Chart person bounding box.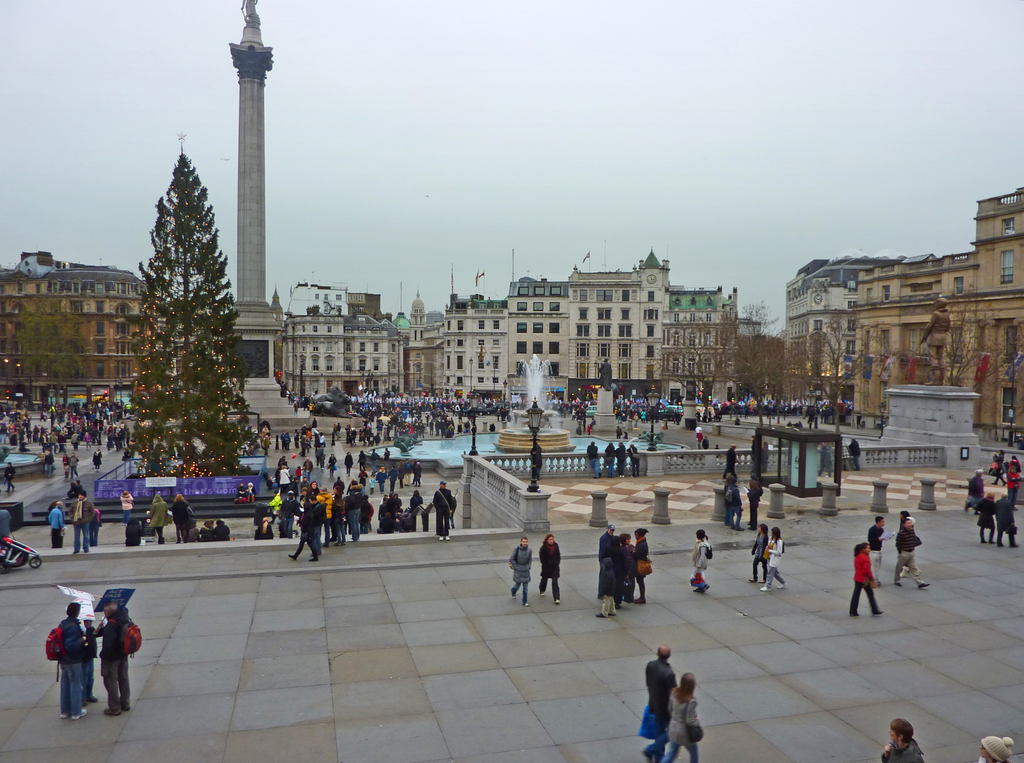
Charted: bbox=[760, 525, 787, 594].
